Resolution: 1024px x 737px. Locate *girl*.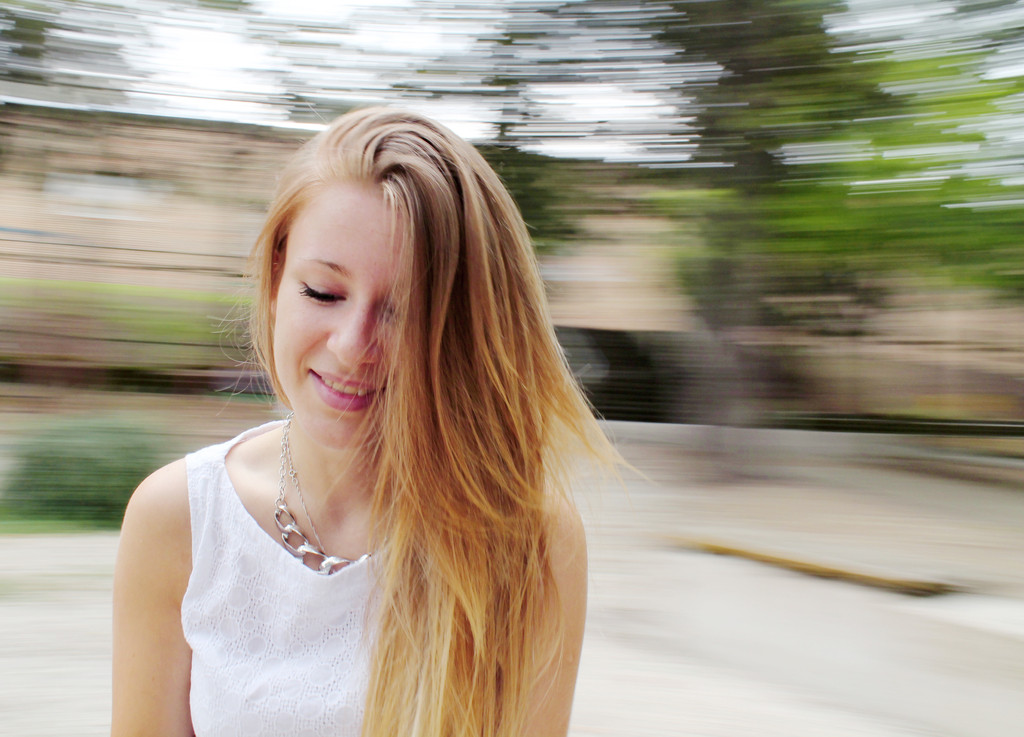
detection(108, 104, 567, 736).
